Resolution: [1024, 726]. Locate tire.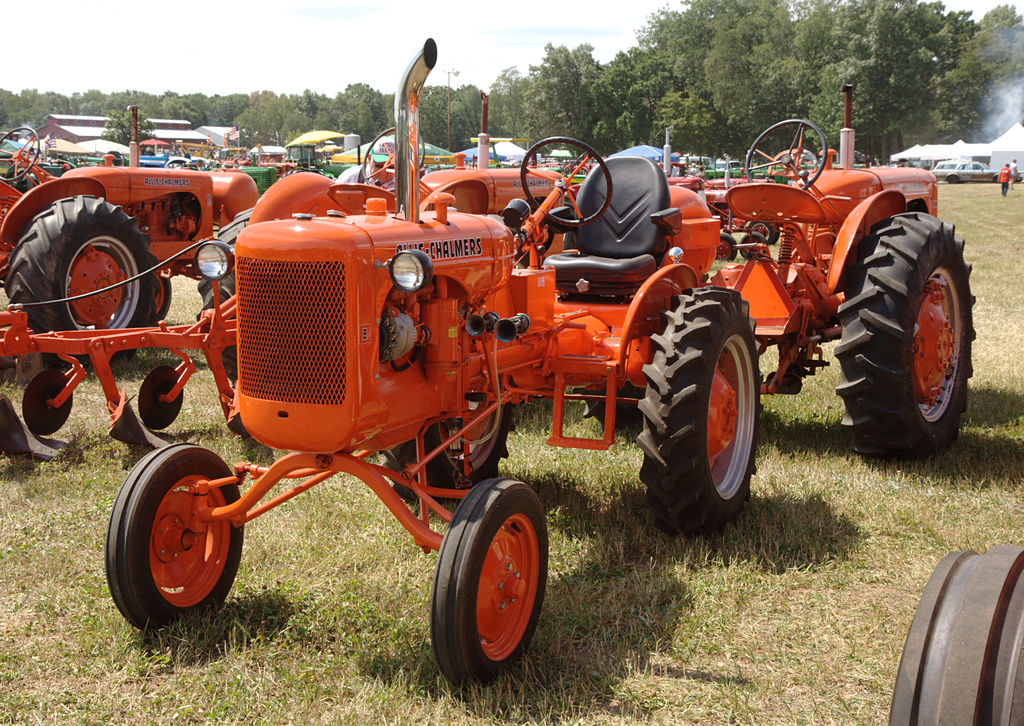
[left=950, top=174, right=963, bottom=184].
